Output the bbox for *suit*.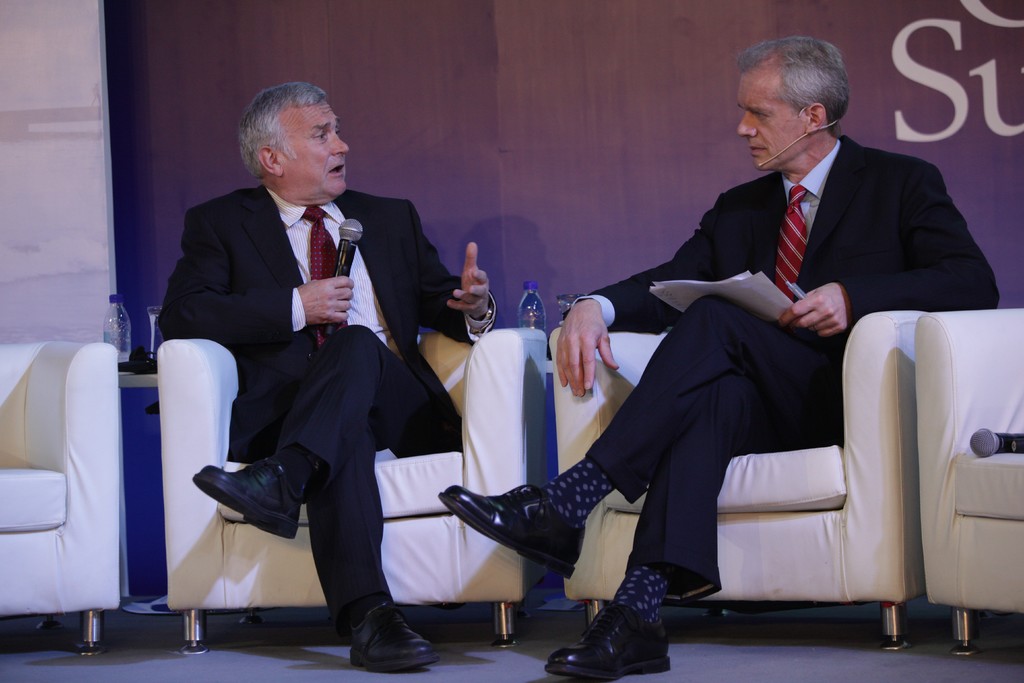
(152,183,505,631).
